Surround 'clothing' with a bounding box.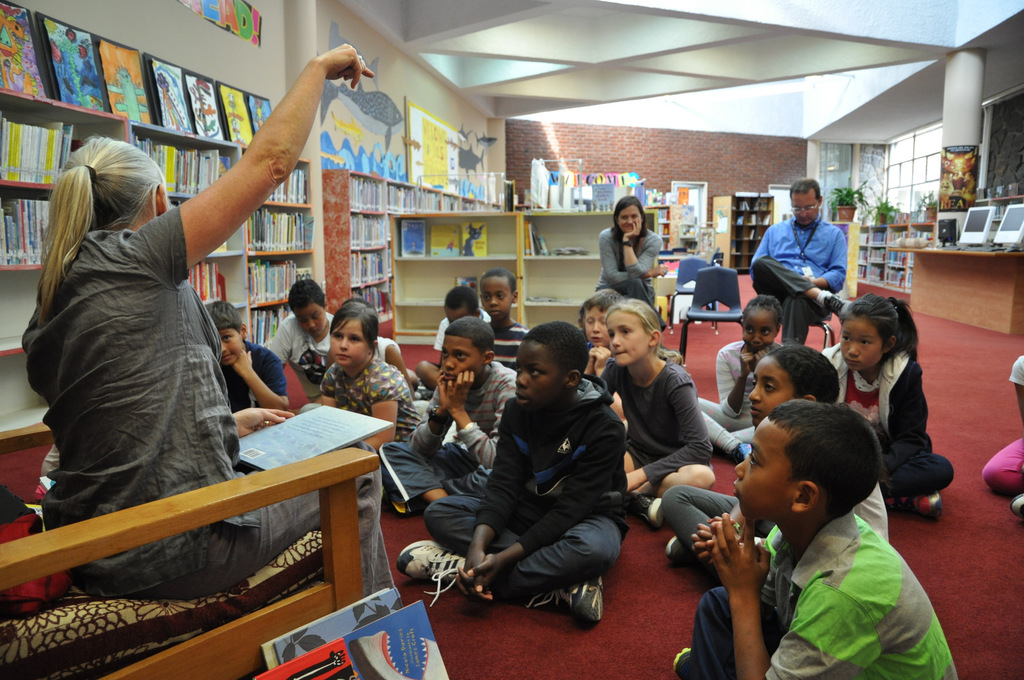
l=981, t=356, r=1023, b=492.
